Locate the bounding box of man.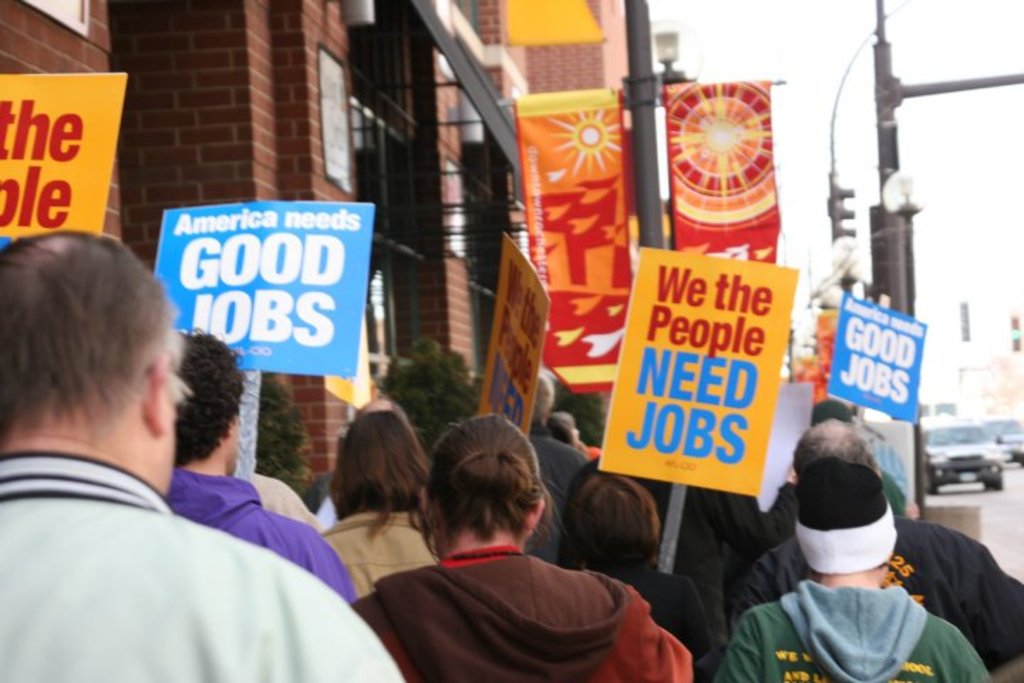
Bounding box: Rect(364, 337, 471, 438).
